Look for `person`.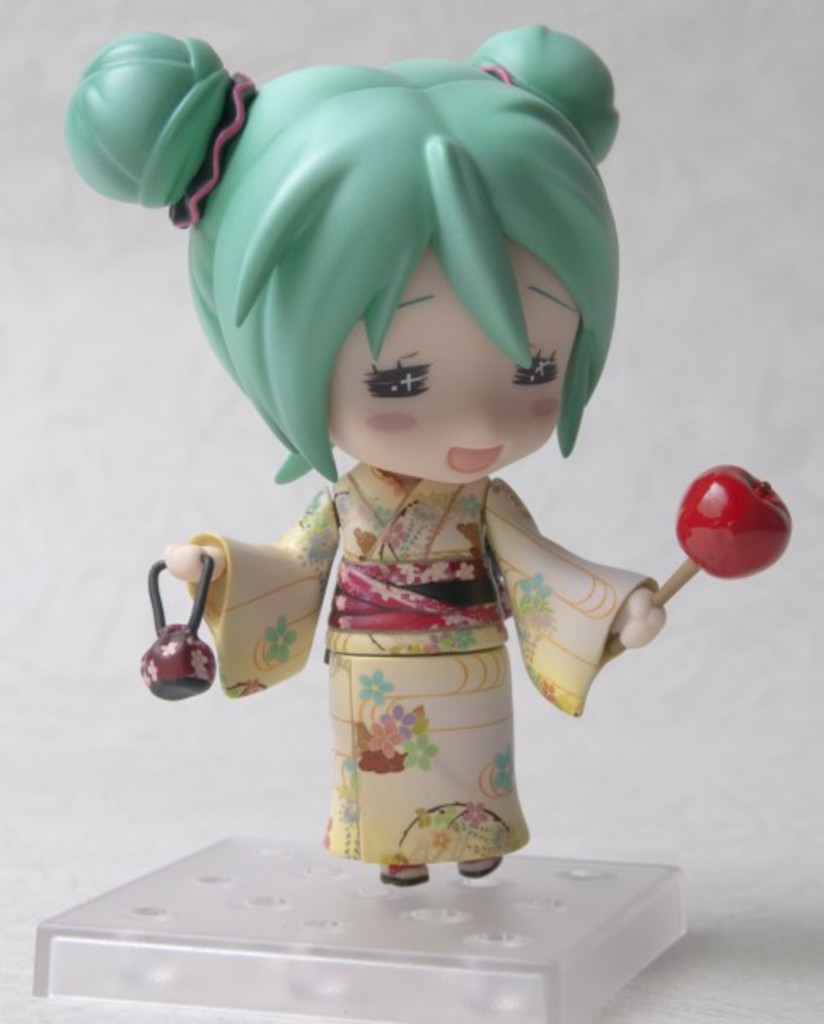
Found: BBox(61, 26, 706, 906).
